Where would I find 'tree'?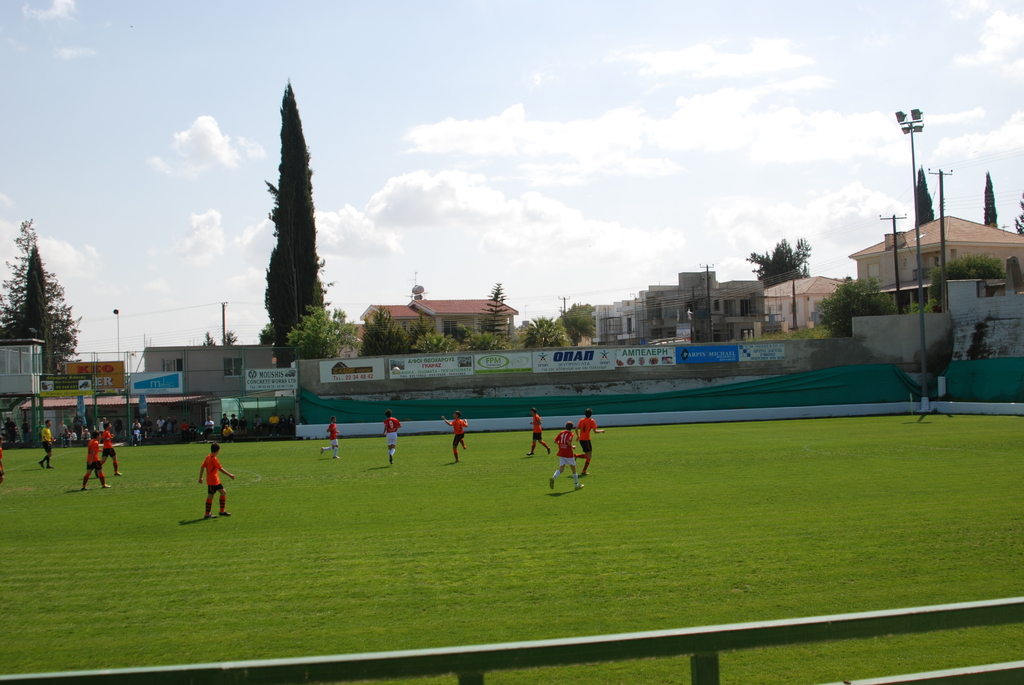
At x1=979 y1=169 x2=999 y2=228.
